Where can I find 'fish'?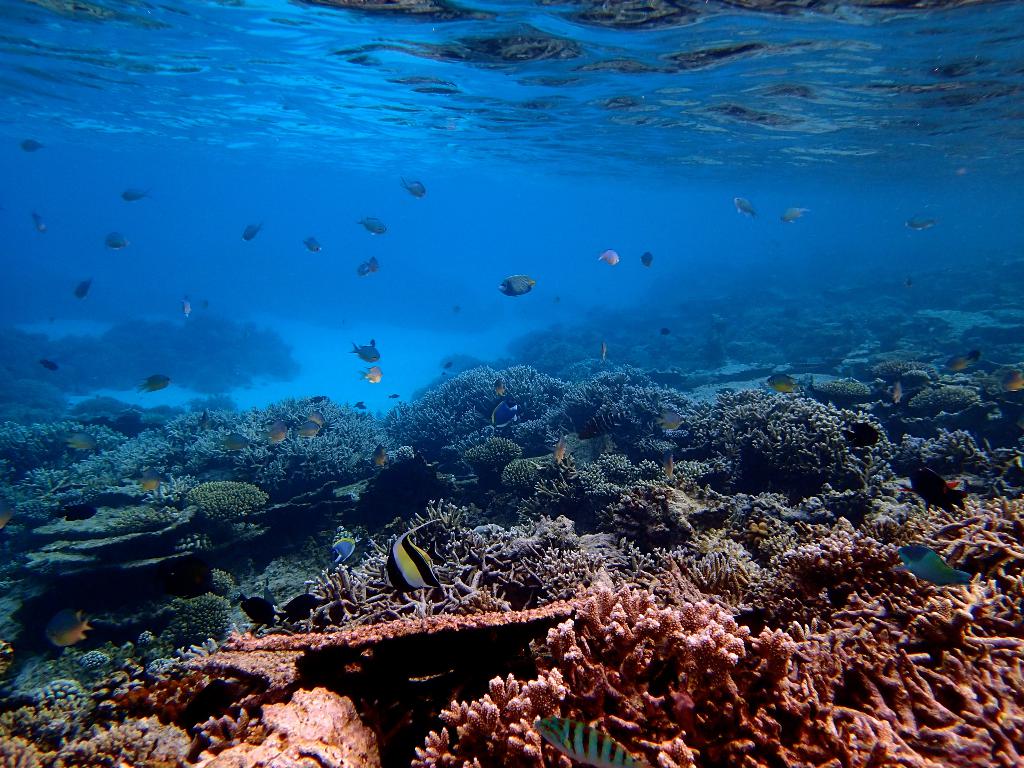
You can find it at box=[403, 175, 426, 198].
